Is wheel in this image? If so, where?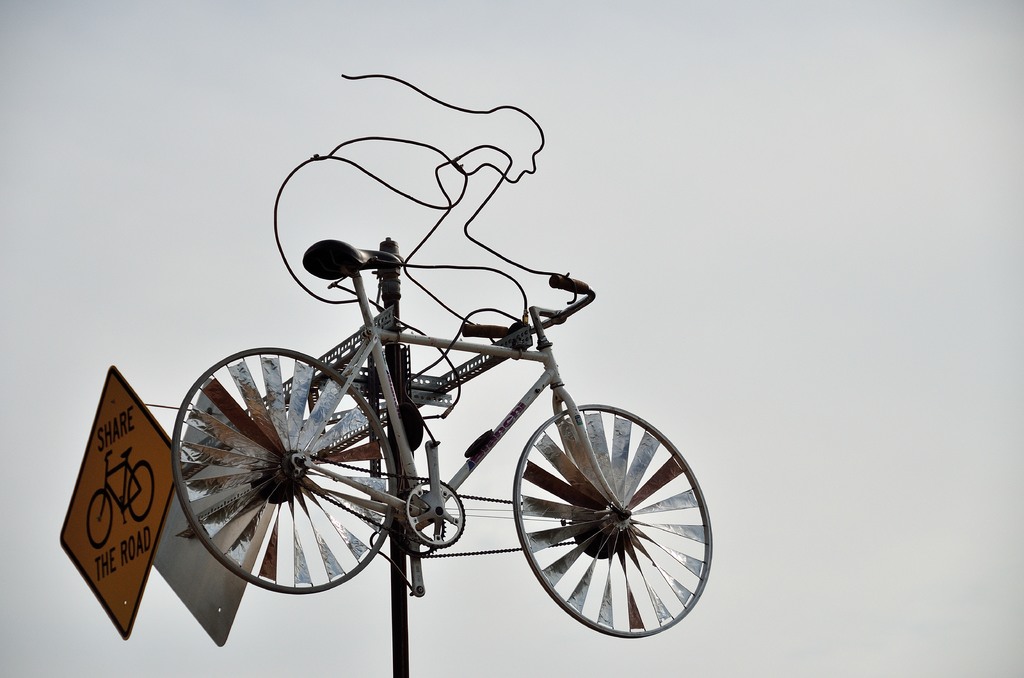
Yes, at detection(169, 345, 396, 599).
